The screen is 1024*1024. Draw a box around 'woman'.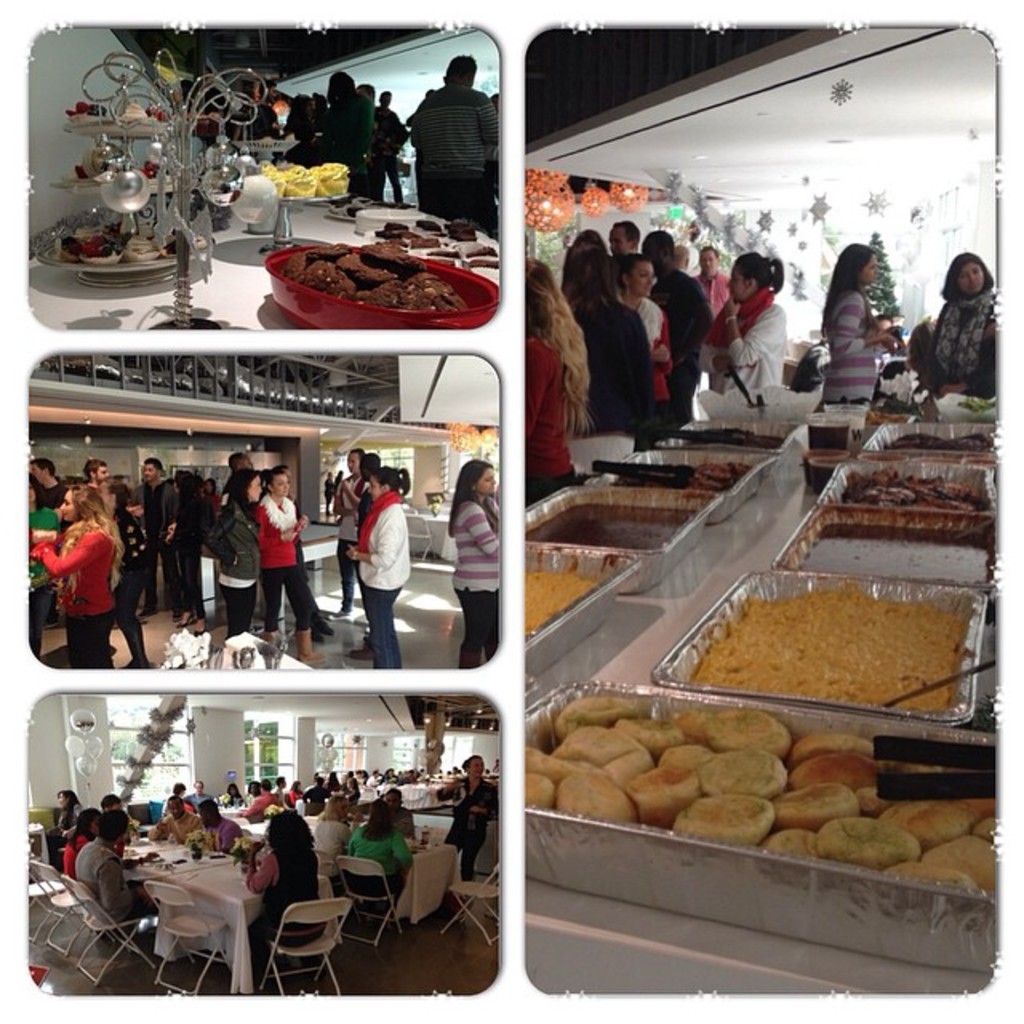
{"left": 59, "top": 806, "right": 102, "bottom": 882}.
